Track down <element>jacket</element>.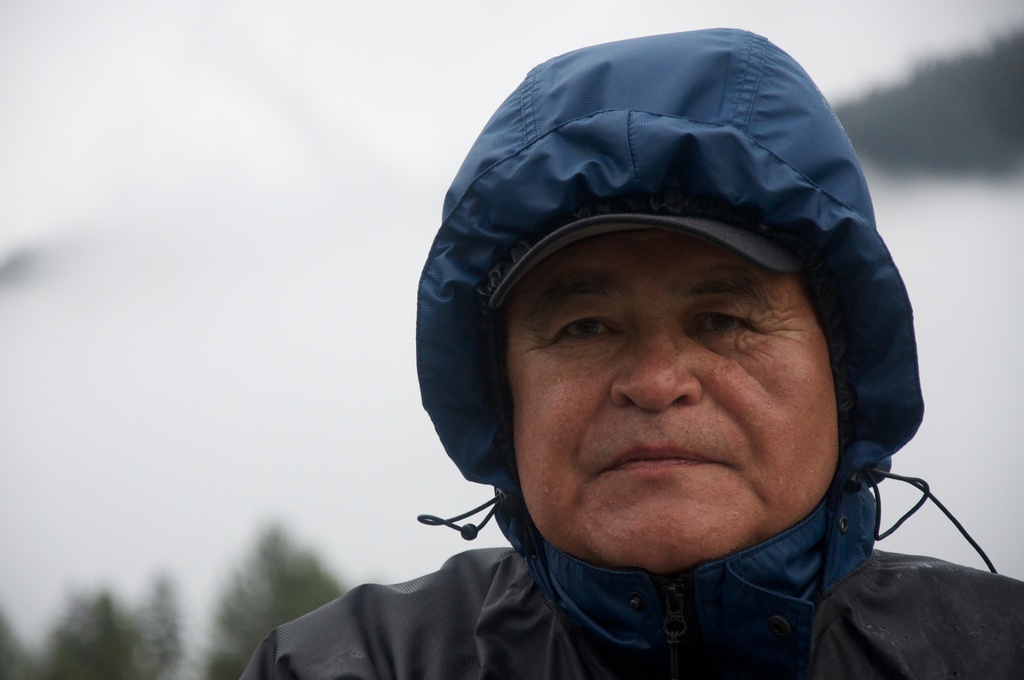
Tracked to [241,27,1023,679].
